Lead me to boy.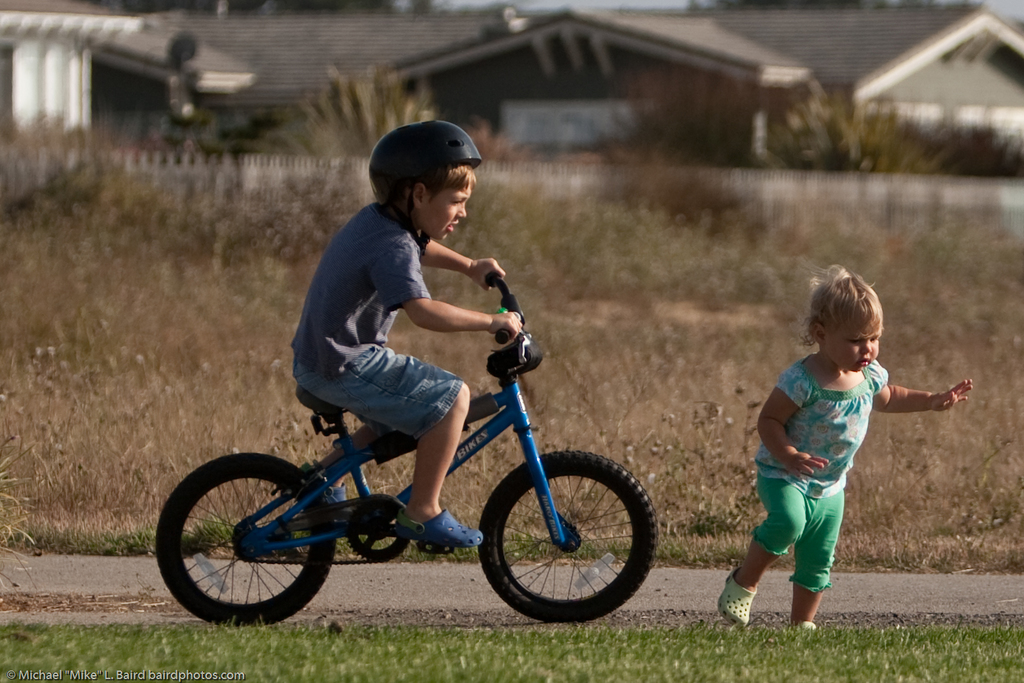
Lead to <bbox>289, 119, 524, 551</bbox>.
